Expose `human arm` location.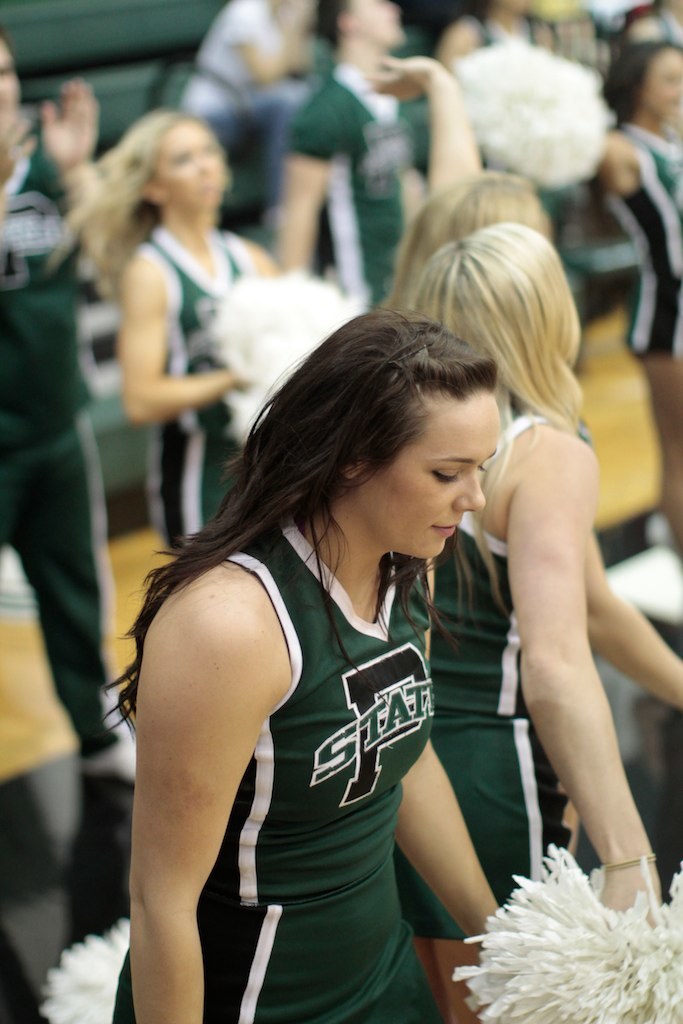
Exposed at [x1=113, y1=252, x2=248, y2=424].
